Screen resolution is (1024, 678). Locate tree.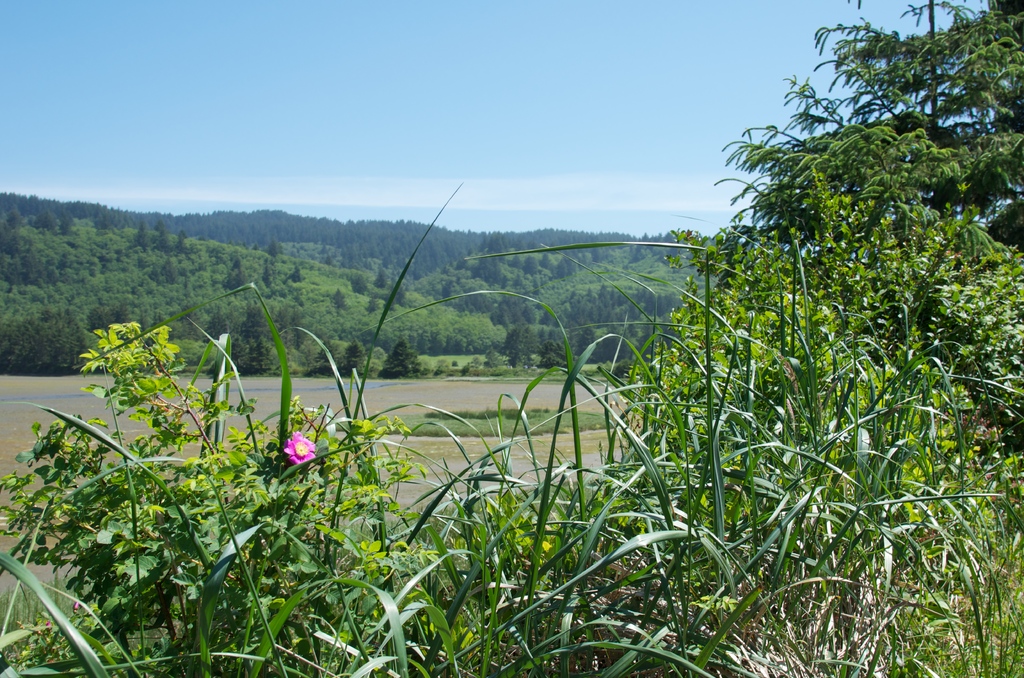
box=[573, 324, 598, 355].
